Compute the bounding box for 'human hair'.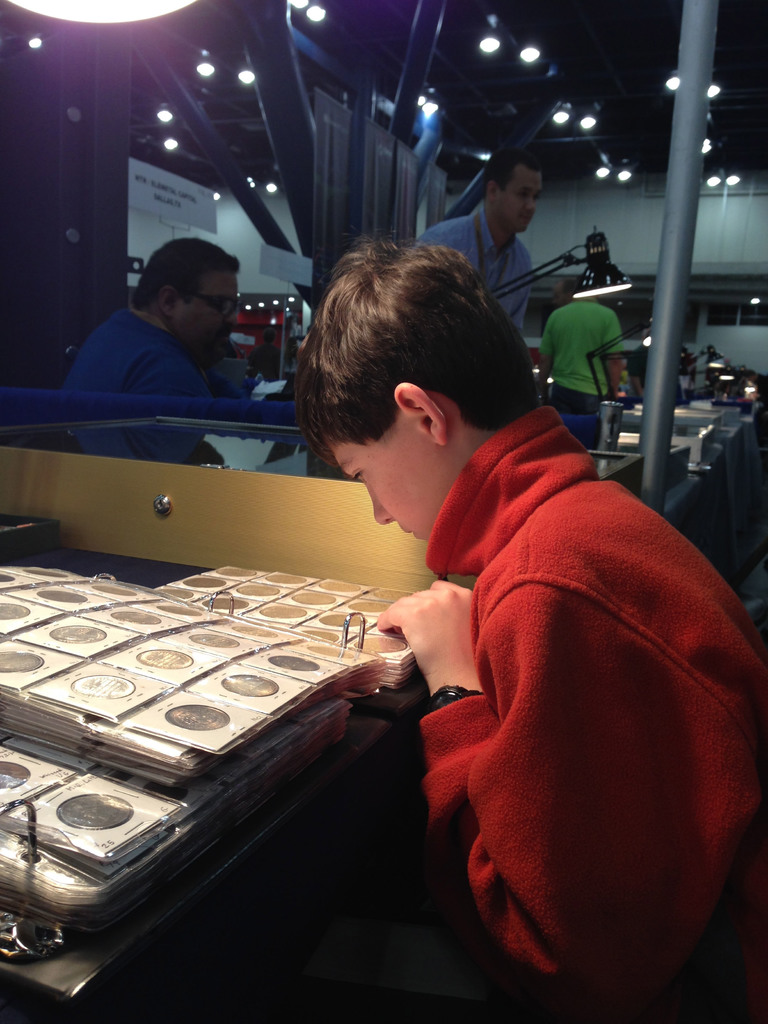
(left=482, top=145, right=545, bottom=185).
